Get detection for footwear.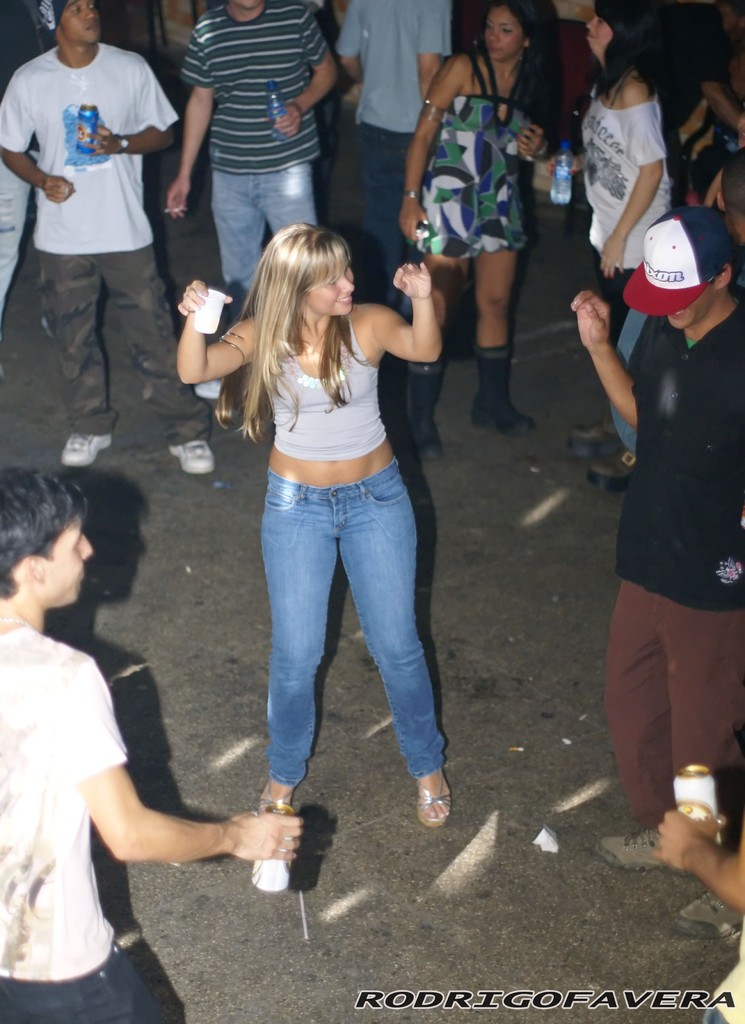
Detection: [568, 417, 609, 461].
